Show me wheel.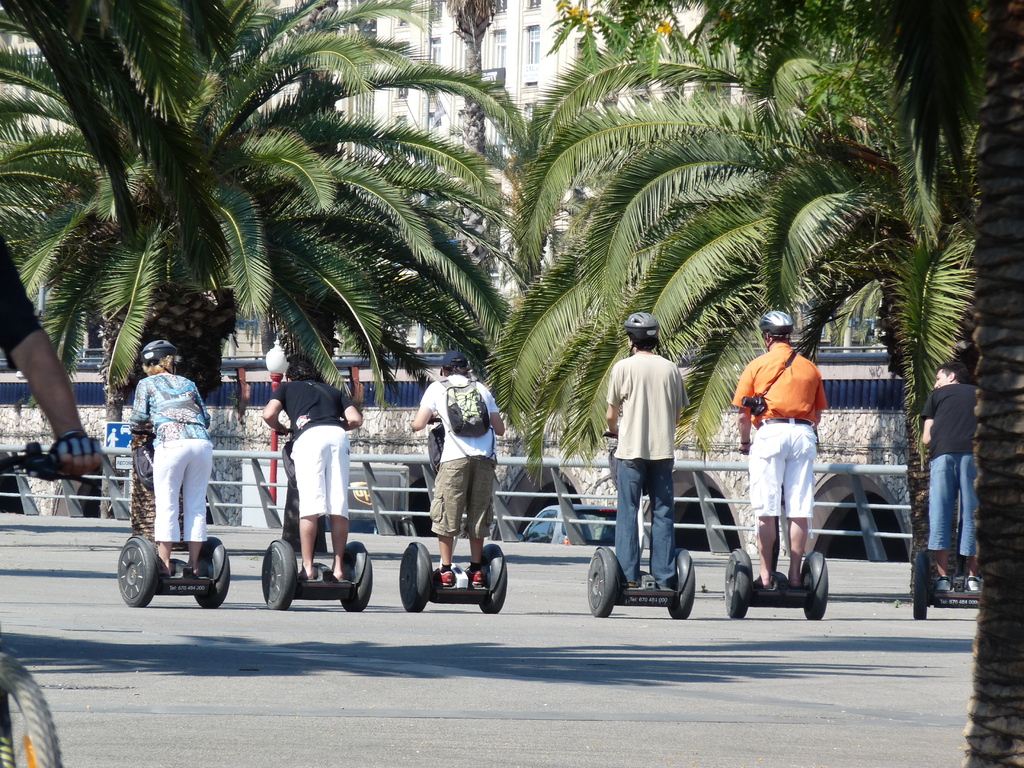
wheel is here: [x1=399, y1=540, x2=435, y2=607].
